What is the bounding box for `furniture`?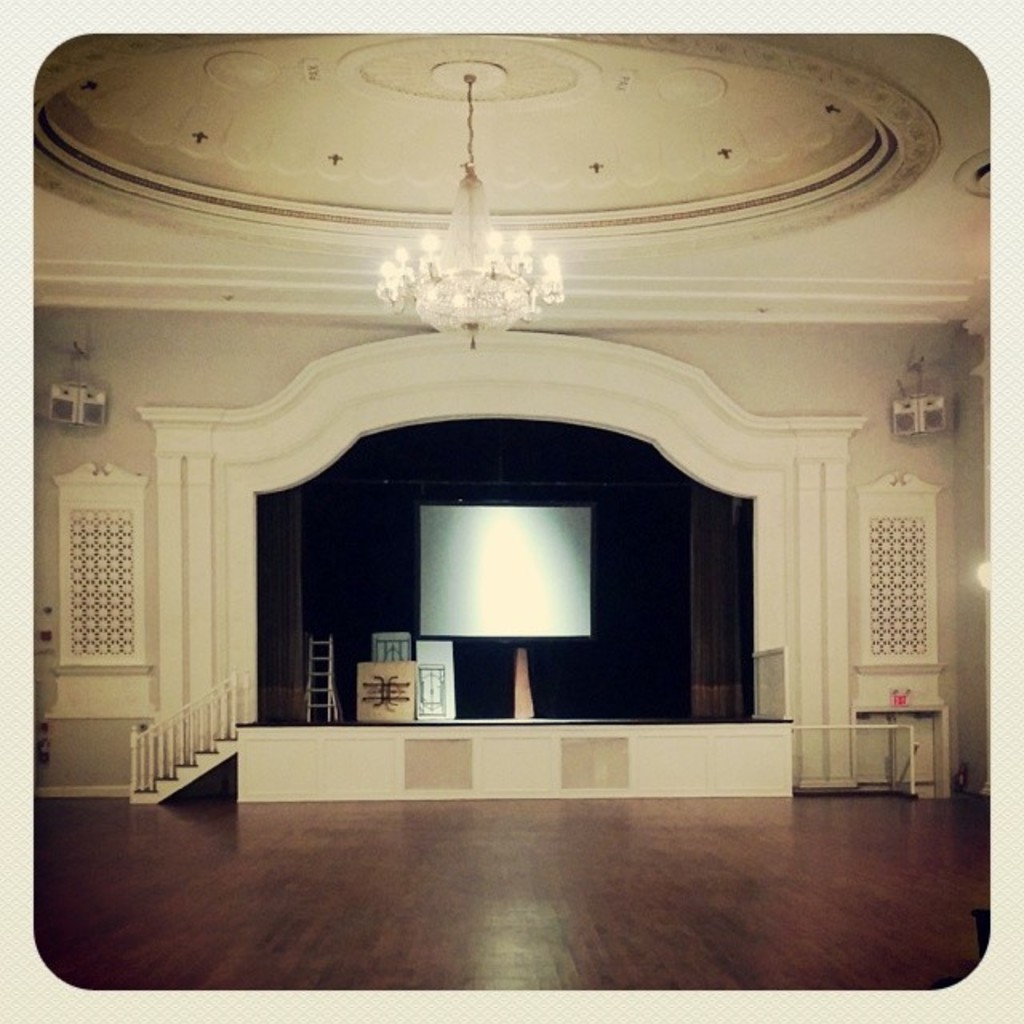
(848, 704, 952, 795).
